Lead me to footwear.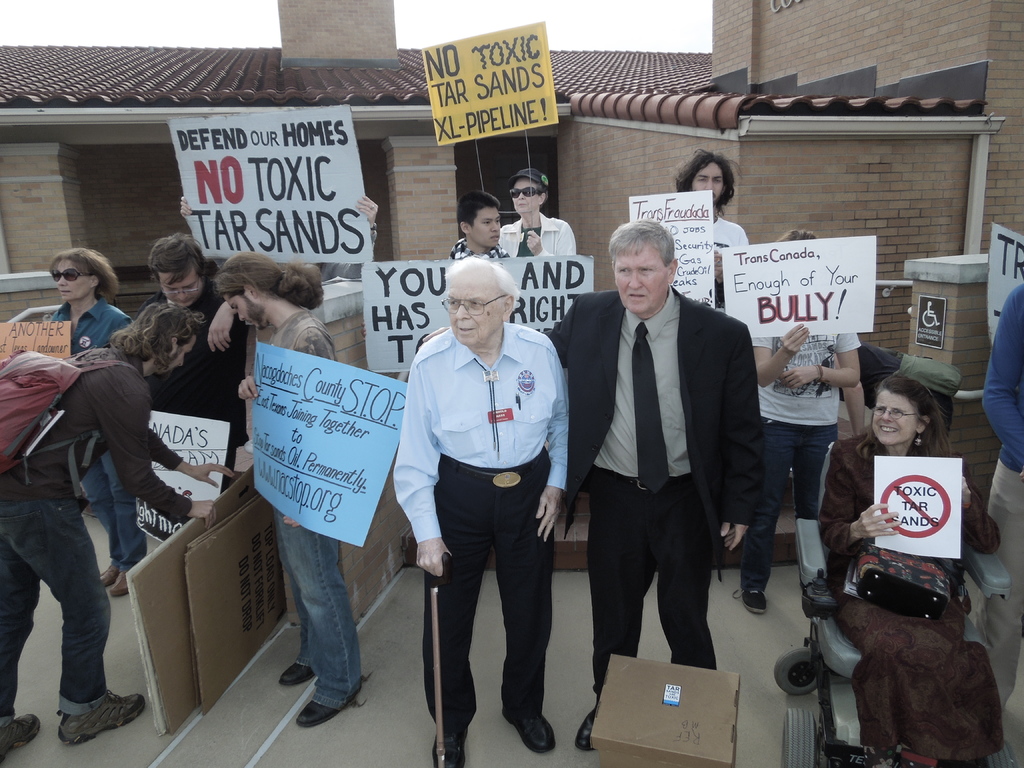
Lead to (left=110, top=565, right=140, bottom=598).
